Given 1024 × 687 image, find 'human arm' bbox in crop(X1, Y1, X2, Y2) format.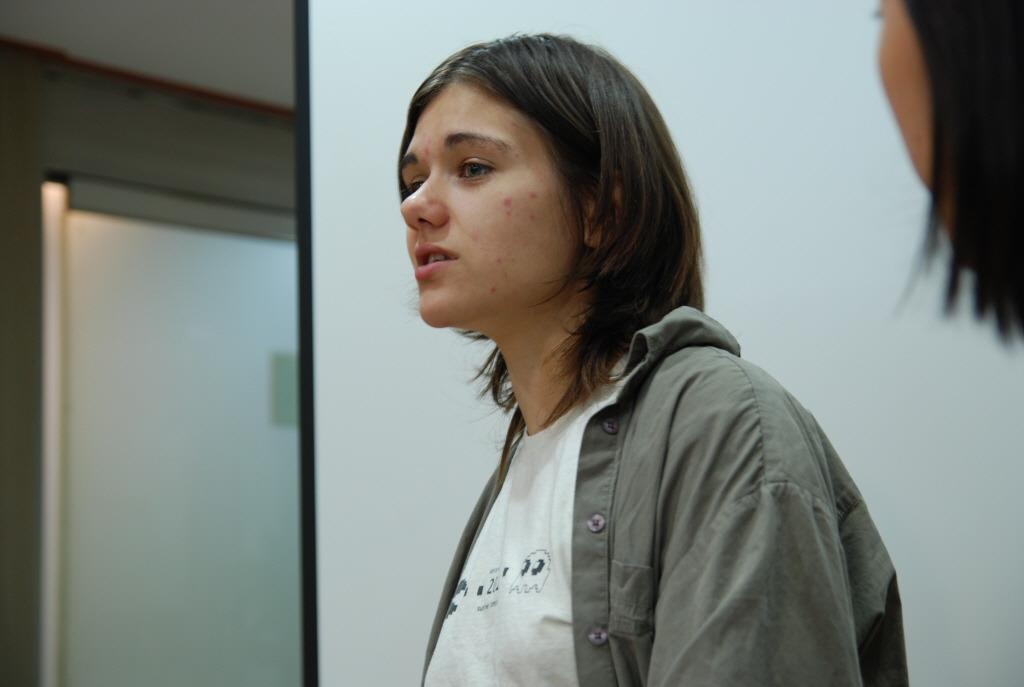
crop(633, 393, 880, 686).
